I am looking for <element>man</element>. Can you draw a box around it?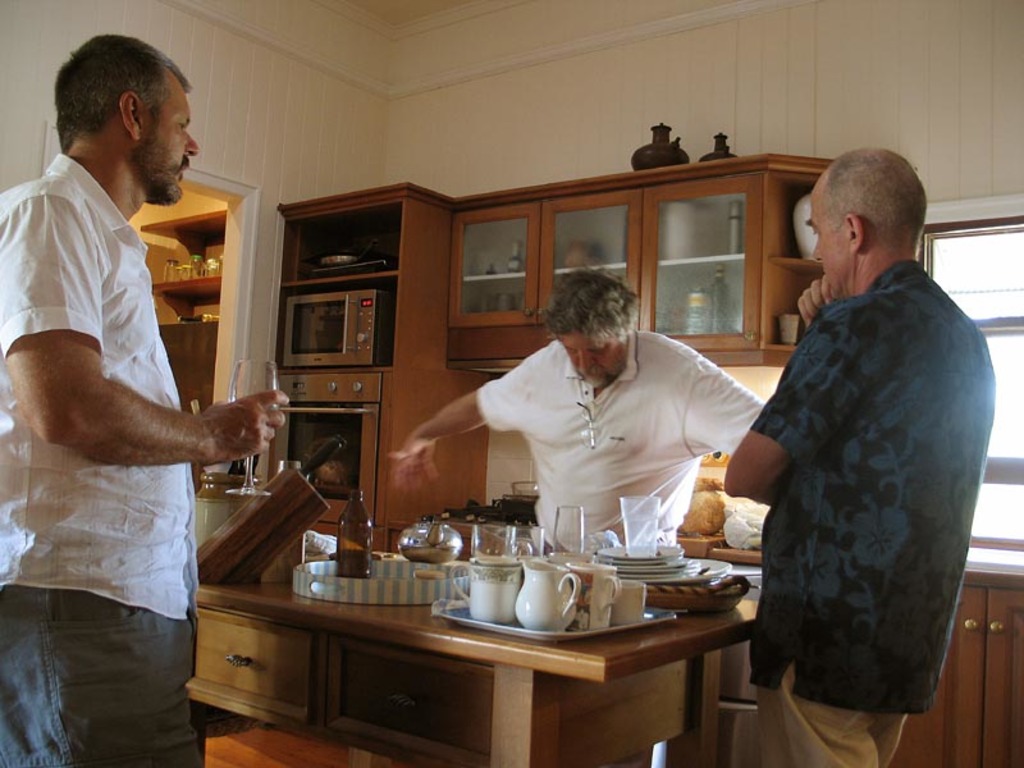
Sure, the bounding box is detection(726, 116, 1005, 767).
